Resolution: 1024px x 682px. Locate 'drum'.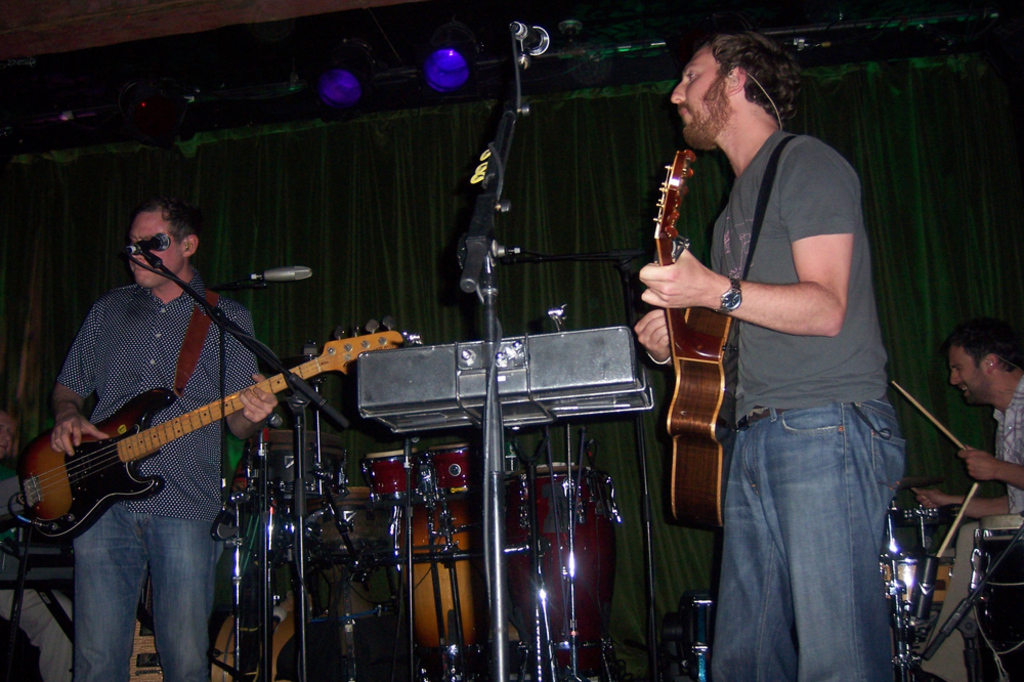
391, 496, 484, 655.
